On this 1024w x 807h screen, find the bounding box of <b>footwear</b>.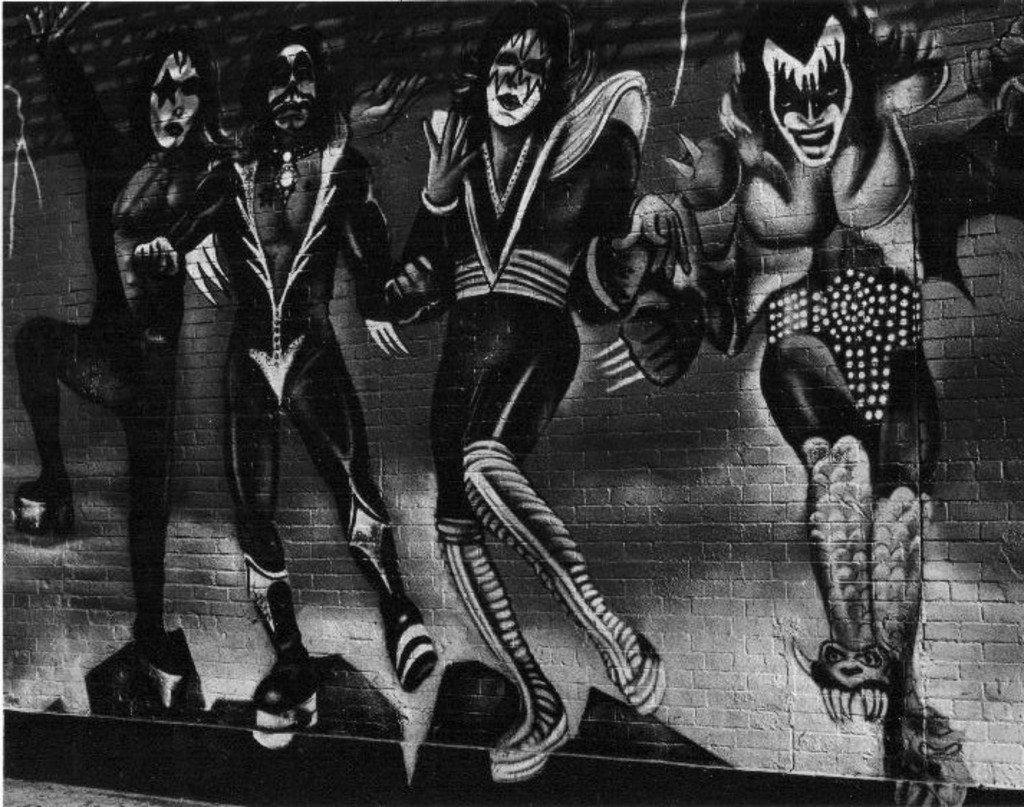
Bounding box: (left=259, top=640, right=323, bottom=711).
